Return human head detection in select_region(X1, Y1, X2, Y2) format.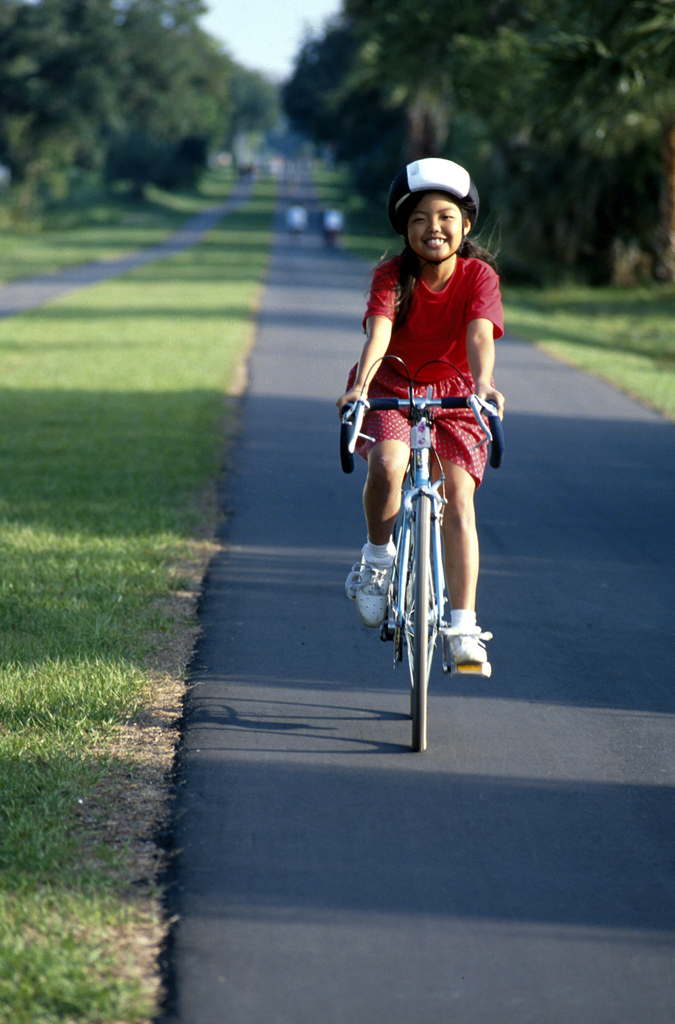
select_region(396, 153, 489, 269).
